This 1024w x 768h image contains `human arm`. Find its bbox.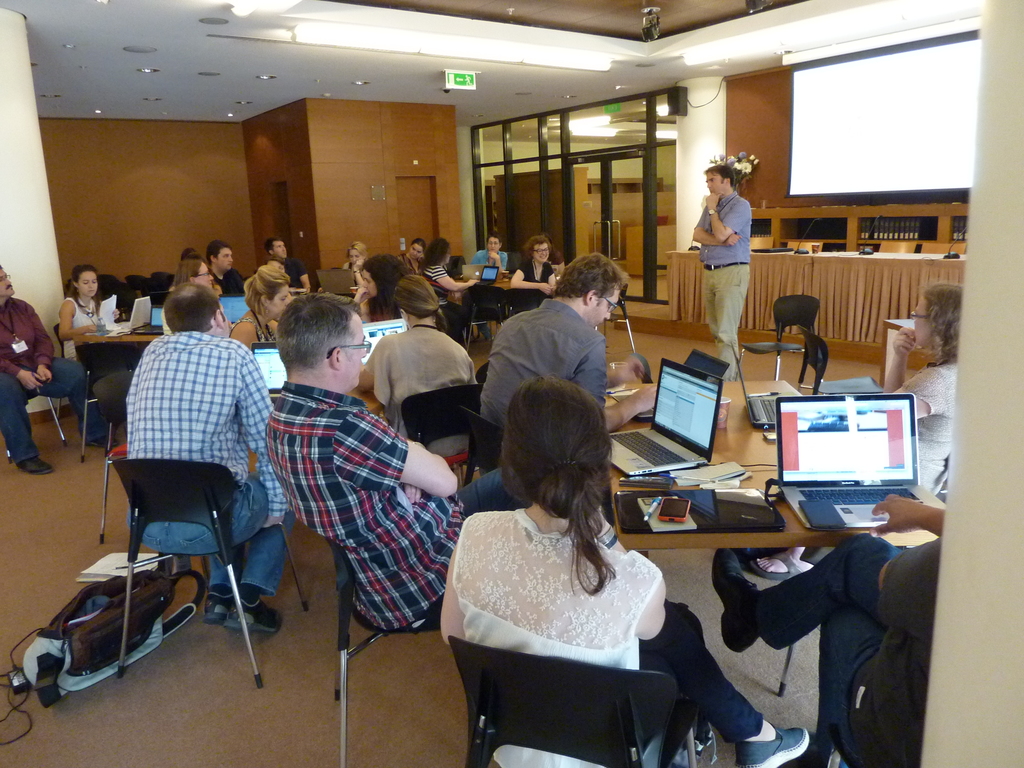
detection(36, 311, 57, 388).
